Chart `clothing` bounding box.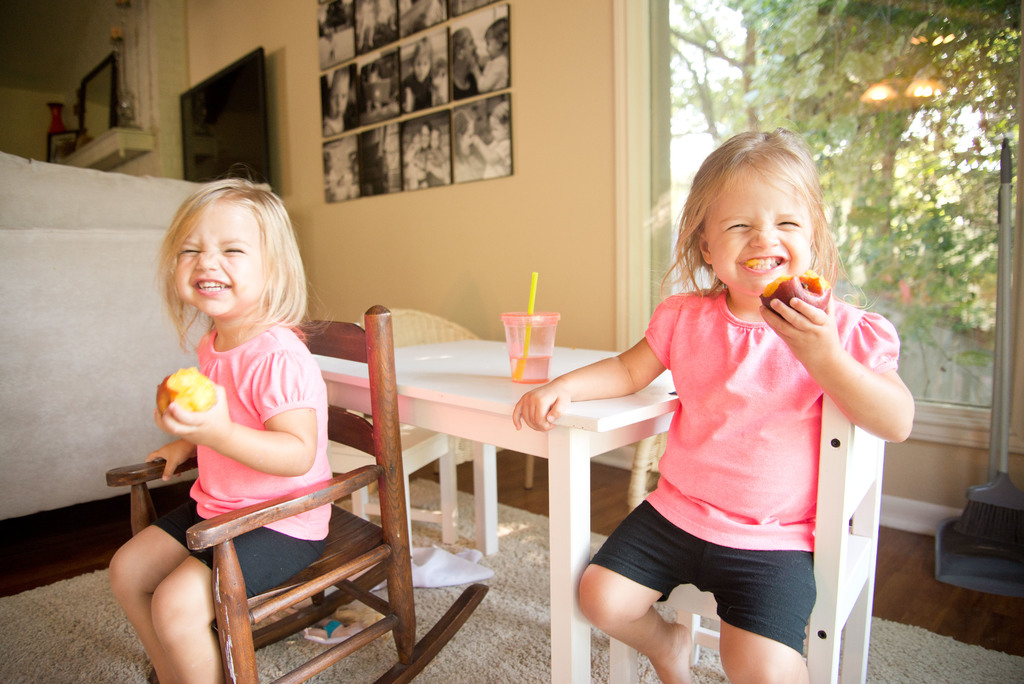
Charted: BBox(588, 288, 899, 658).
